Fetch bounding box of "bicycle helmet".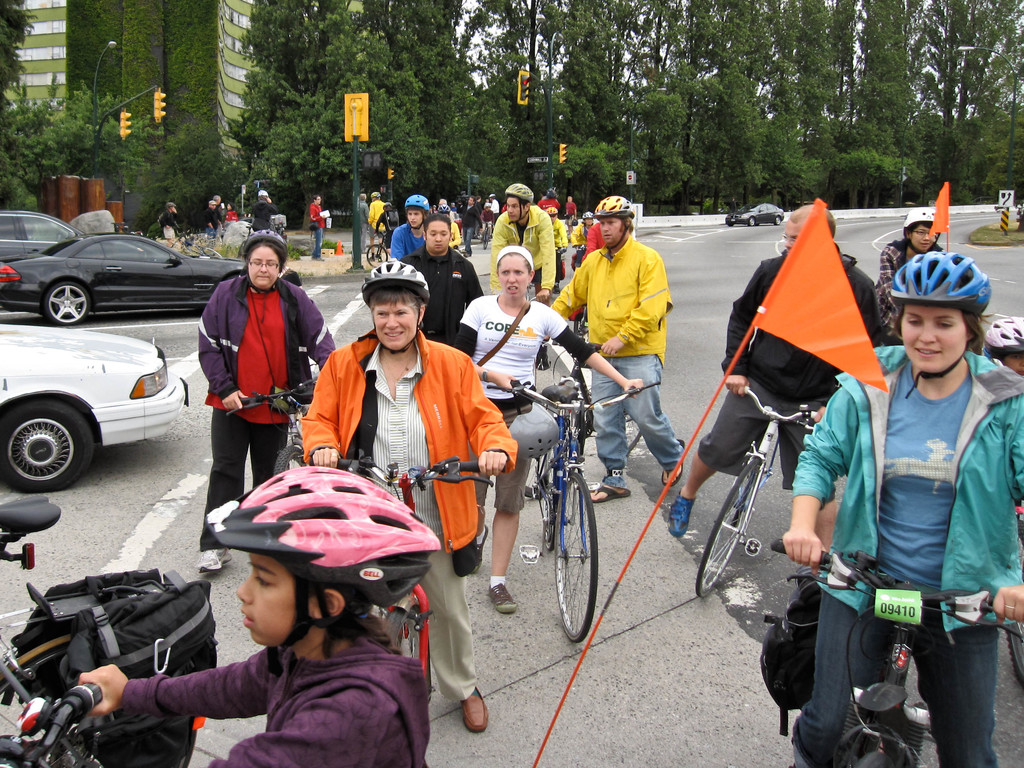
Bbox: [212,468,432,641].
